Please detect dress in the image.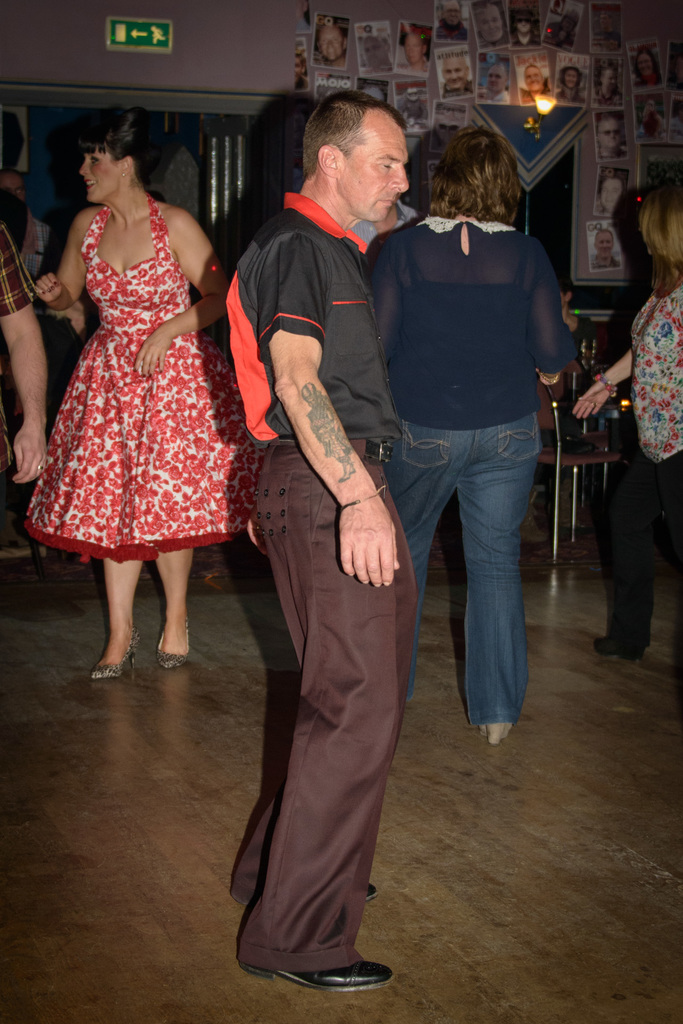
region(19, 196, 261, 564).
